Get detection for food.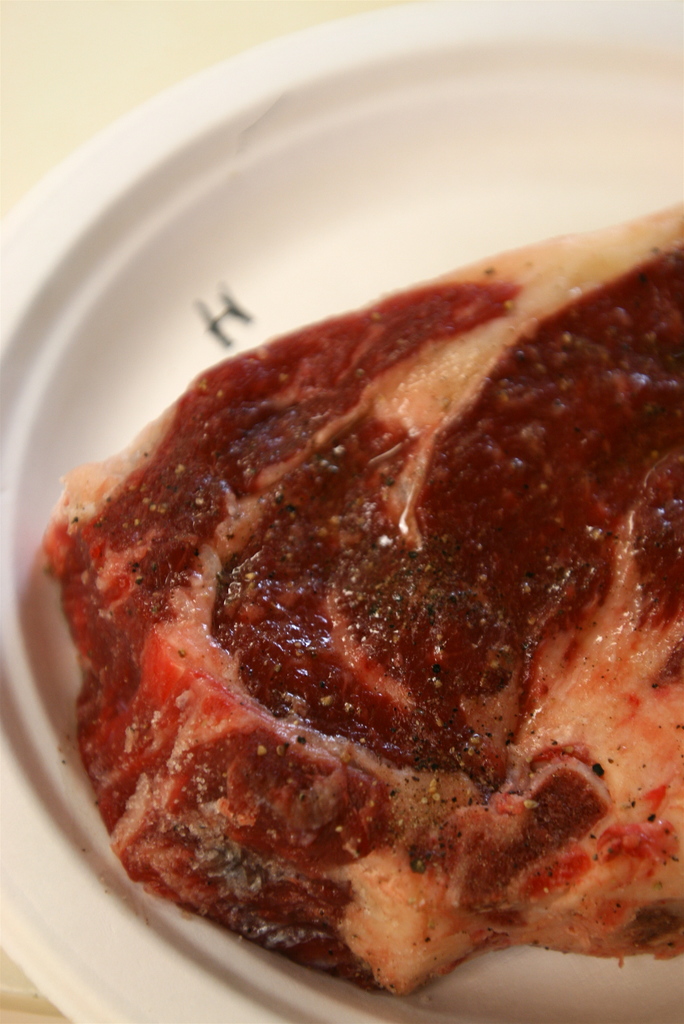
Detection: [x1=38, y1=213, x2=660, y2=984].
